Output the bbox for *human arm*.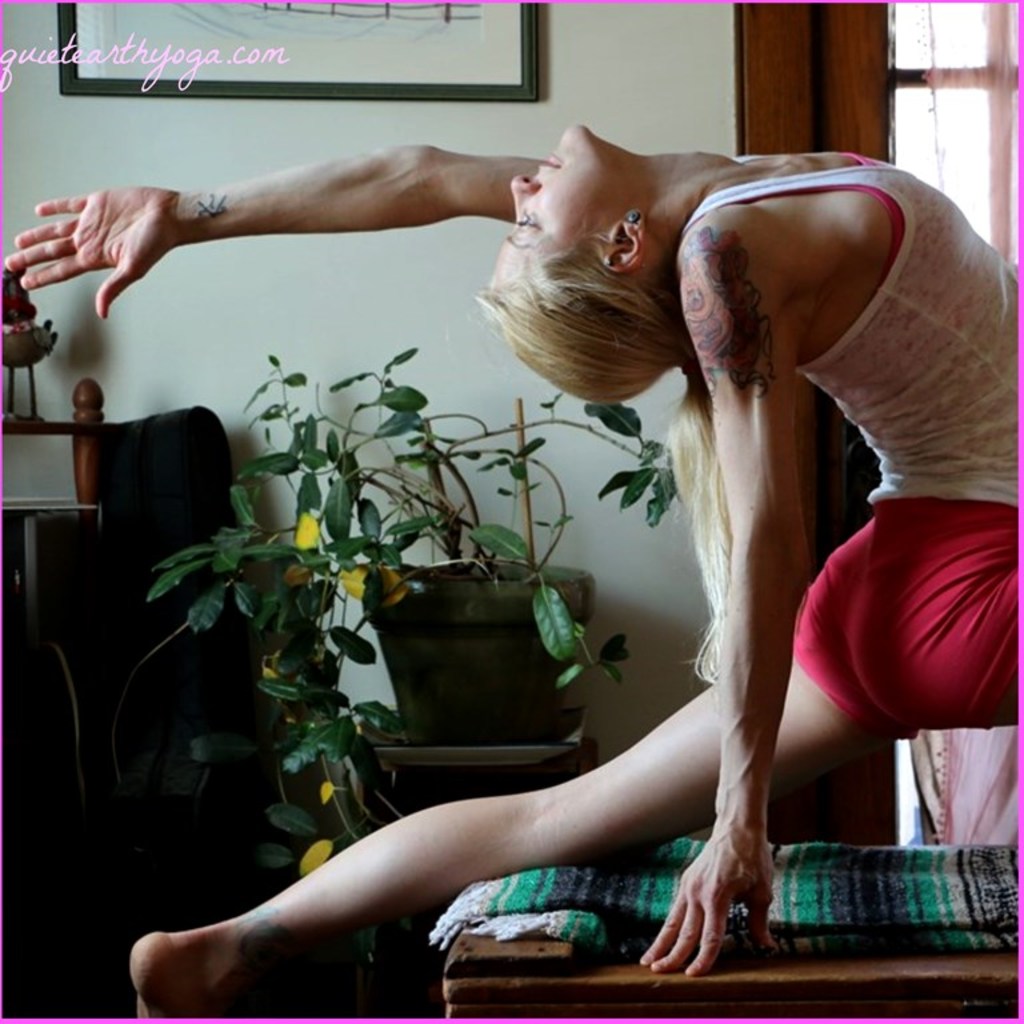
x1=627 y1=191 x2=821 y2=989.
